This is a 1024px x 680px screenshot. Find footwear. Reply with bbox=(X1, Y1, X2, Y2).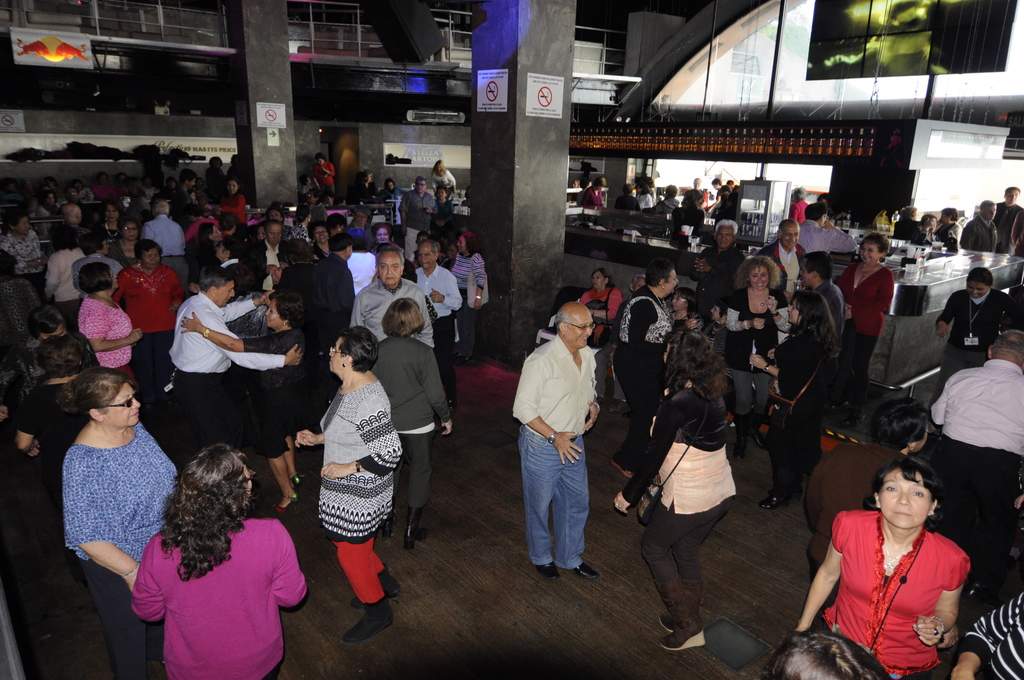
bbox=(351, 562, 400, 606).
